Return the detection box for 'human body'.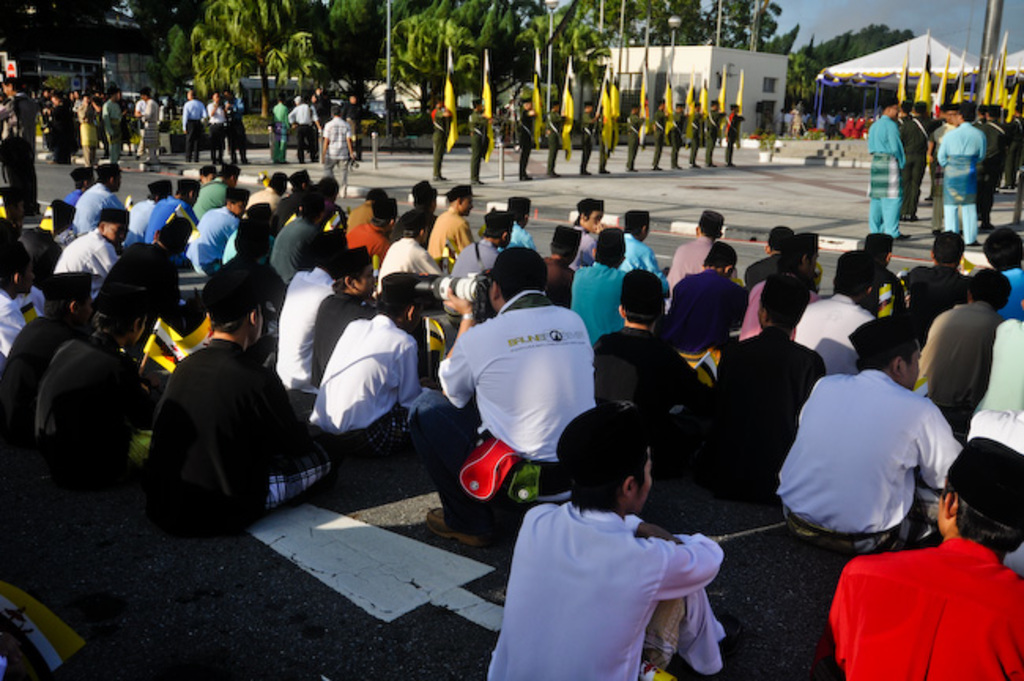
<region>745, 216, 788, 285</region>.
